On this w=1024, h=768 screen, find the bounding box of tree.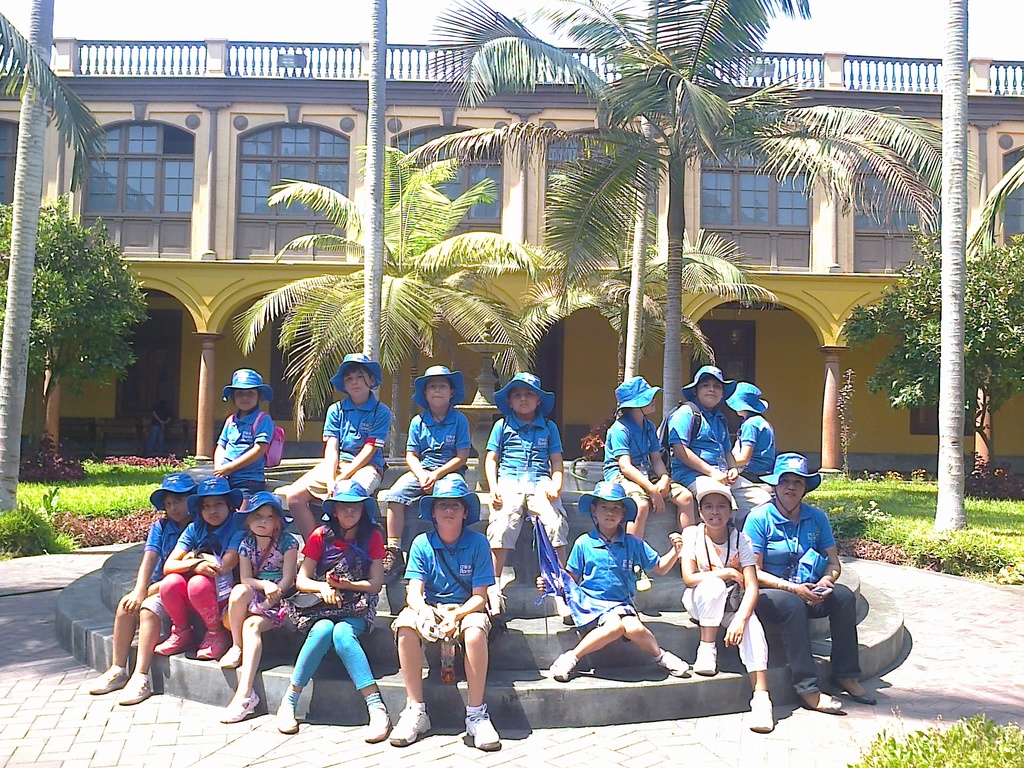
Bounding box: crop(19, 174, 152, 474).
